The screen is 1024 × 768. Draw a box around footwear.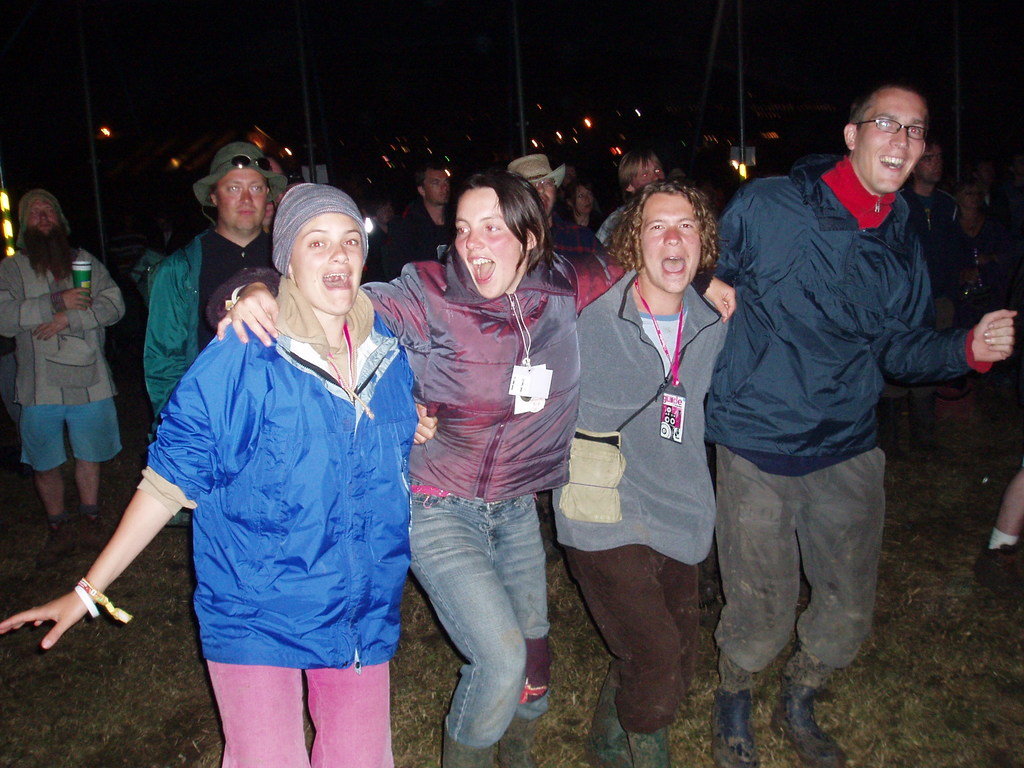
rect(704, 689, 763, 767).
